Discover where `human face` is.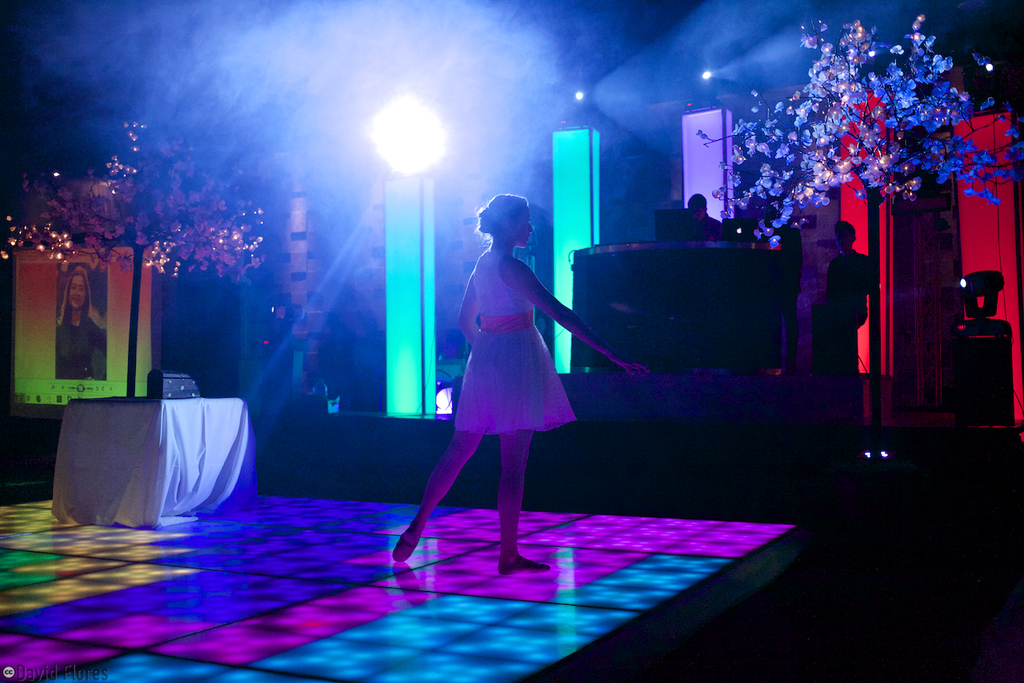
Discovered at detection(67, 273, 83, 306).
